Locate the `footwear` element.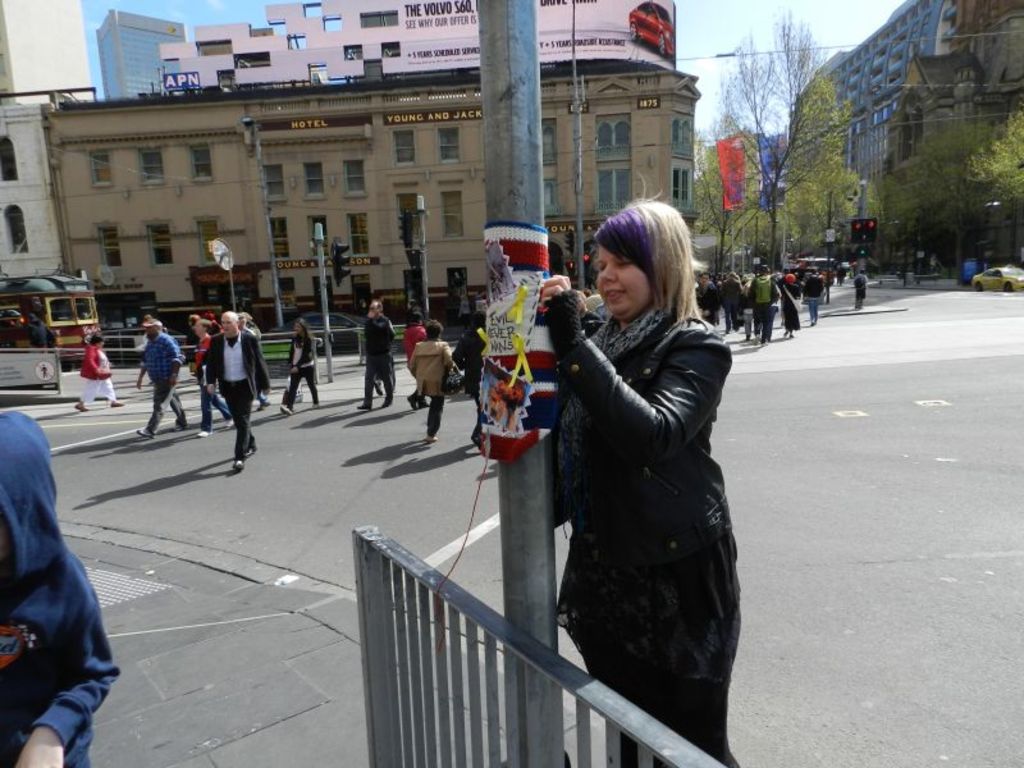
Element bbox: detection(357, 403, 375, 412).
